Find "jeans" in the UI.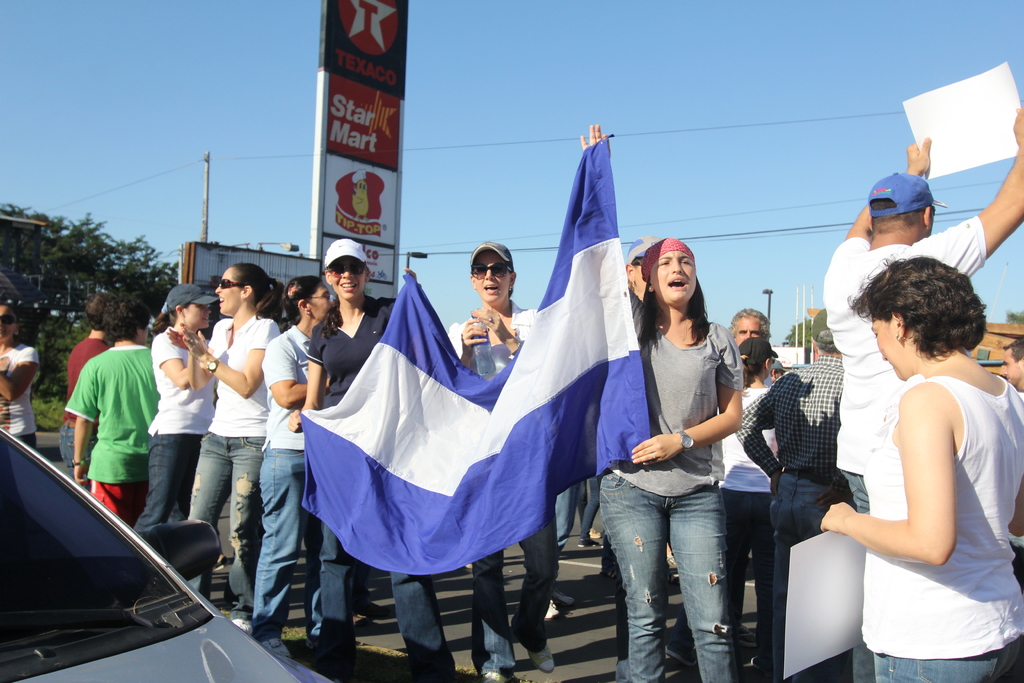
UI element at detection(760, 465, 865, 682).
